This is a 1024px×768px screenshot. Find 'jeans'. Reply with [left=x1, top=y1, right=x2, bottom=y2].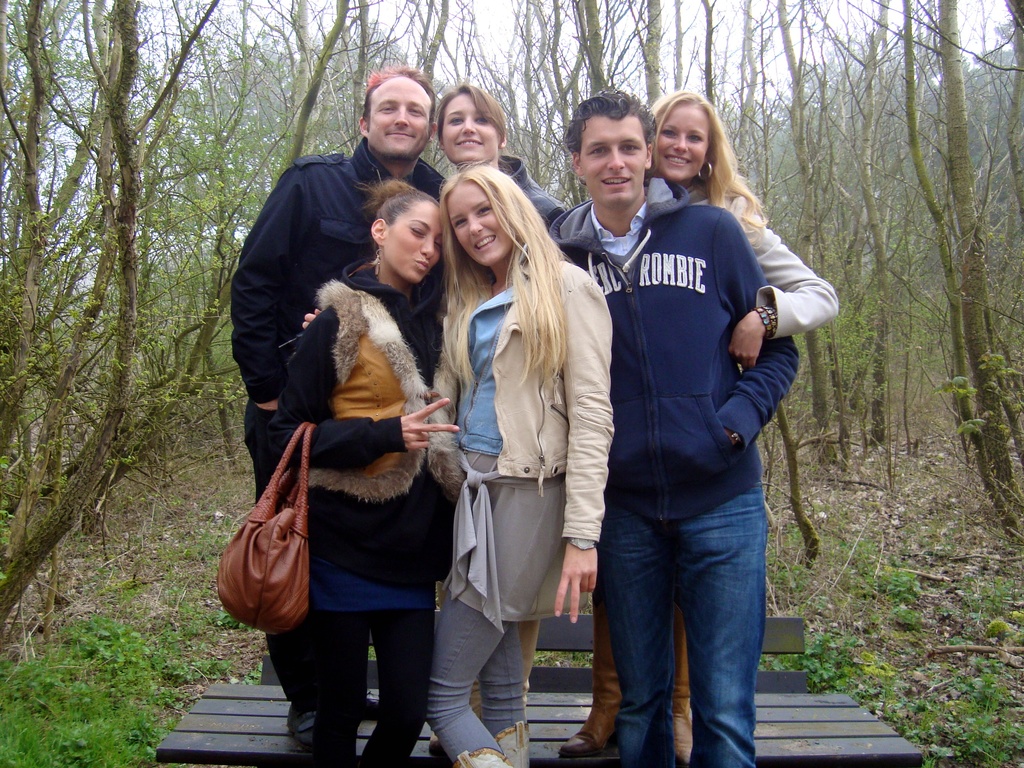
[left=424, top=595, right=528, bottom=763].
